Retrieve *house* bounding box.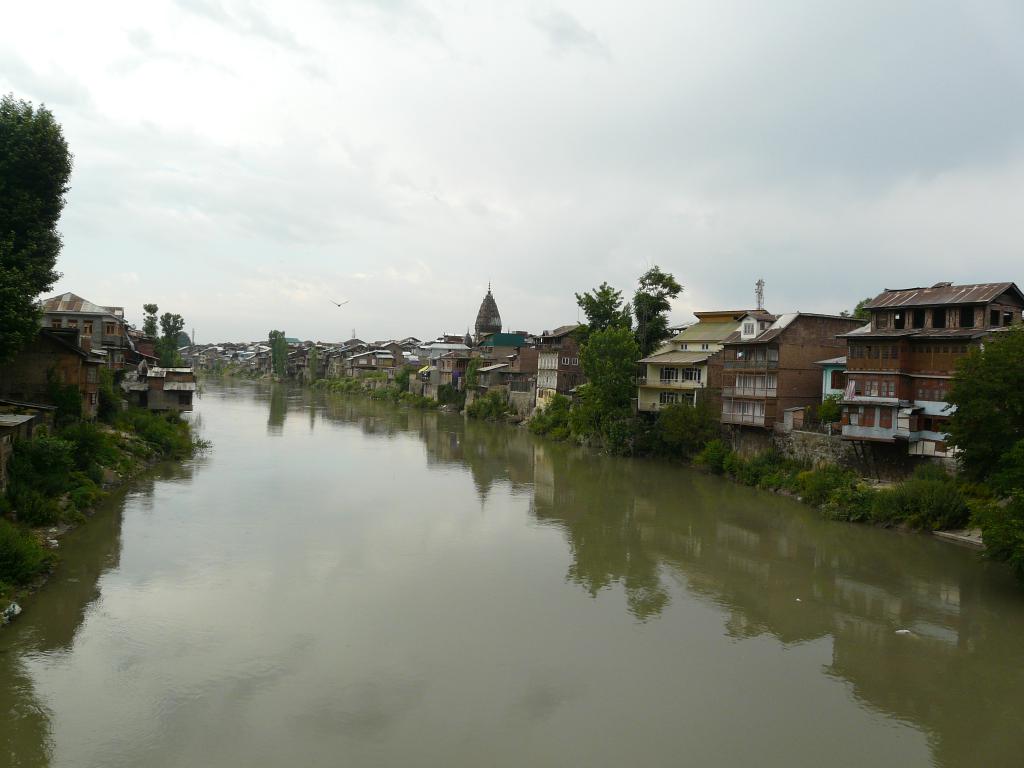
Bounding box: <box>831,279,1023,456</box>.
